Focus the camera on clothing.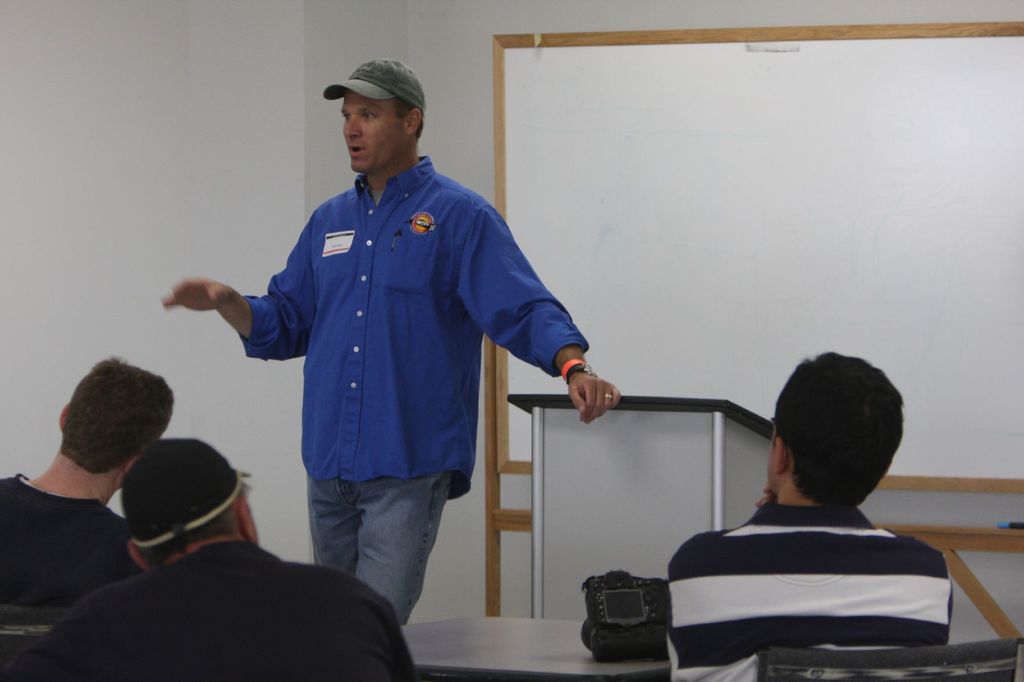
Focus region: crop(665, 502, 951, 681).
